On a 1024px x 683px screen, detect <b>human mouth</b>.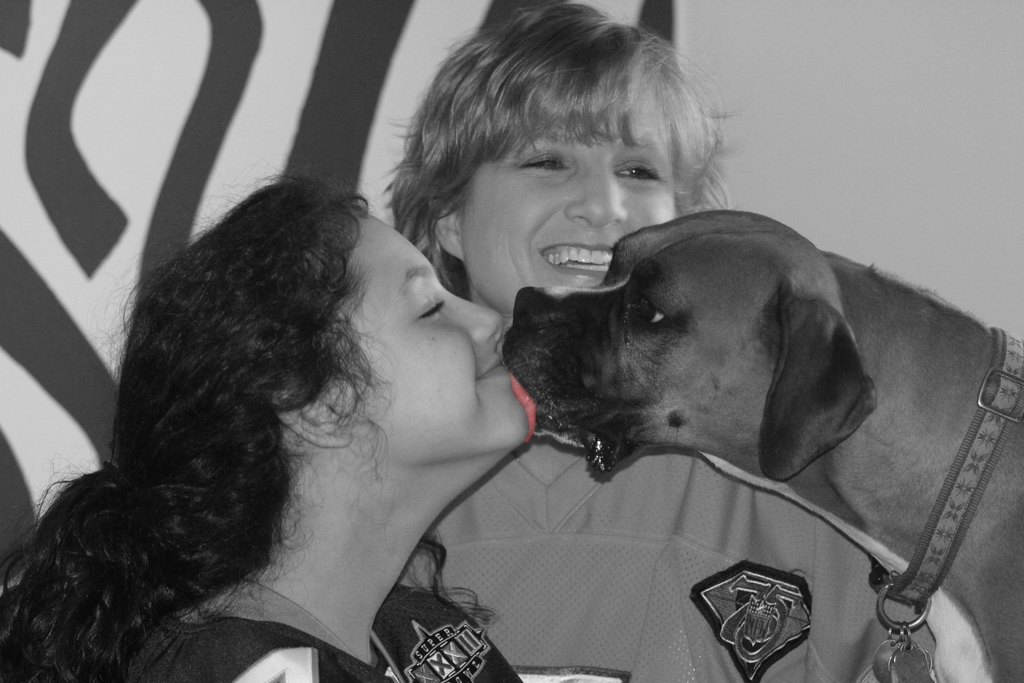
(x1=477, y1=358, x2=510, y2=380).
